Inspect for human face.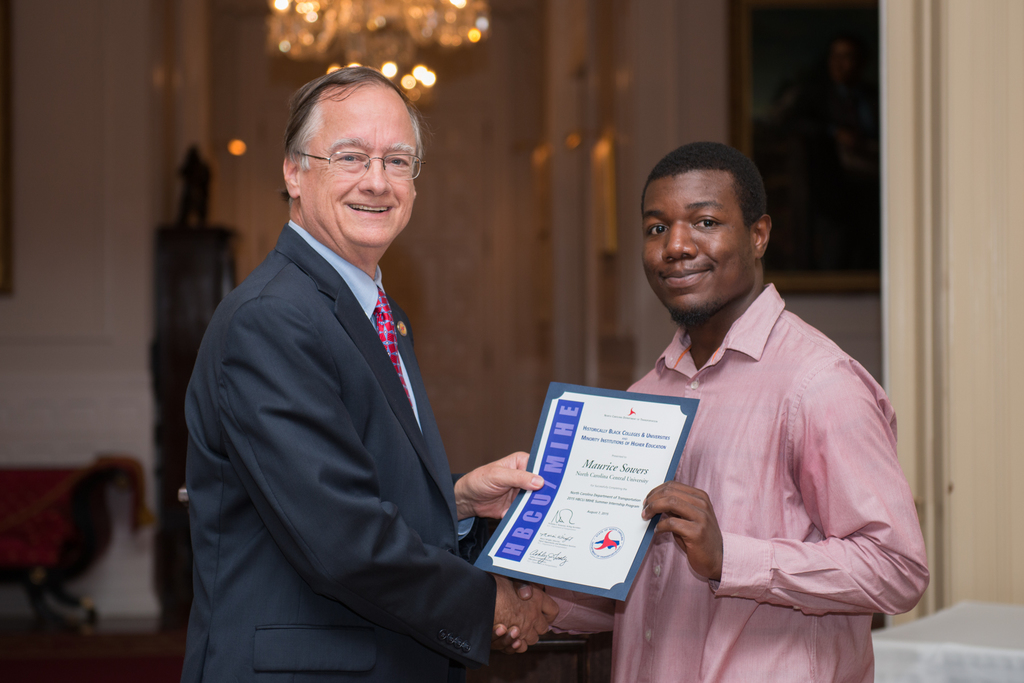
Inspection: [left=641, top=180, right=752, bottom=317].
